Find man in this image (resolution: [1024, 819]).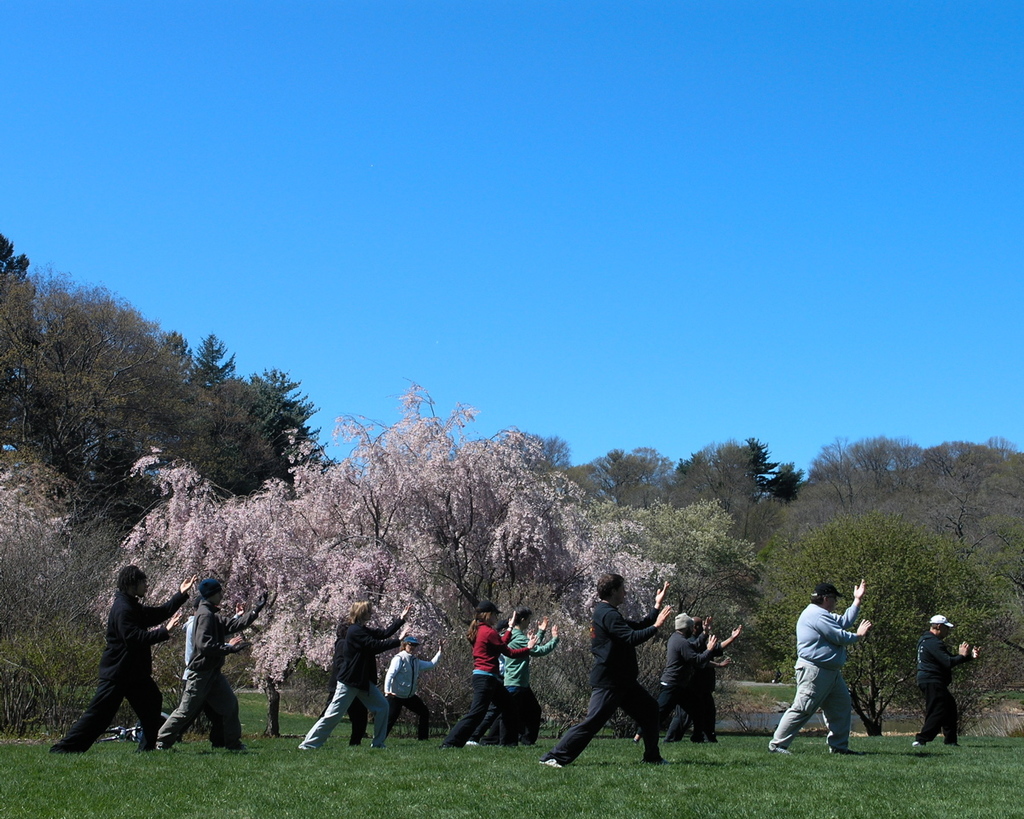
select_region(294, 602, 418, 758).
